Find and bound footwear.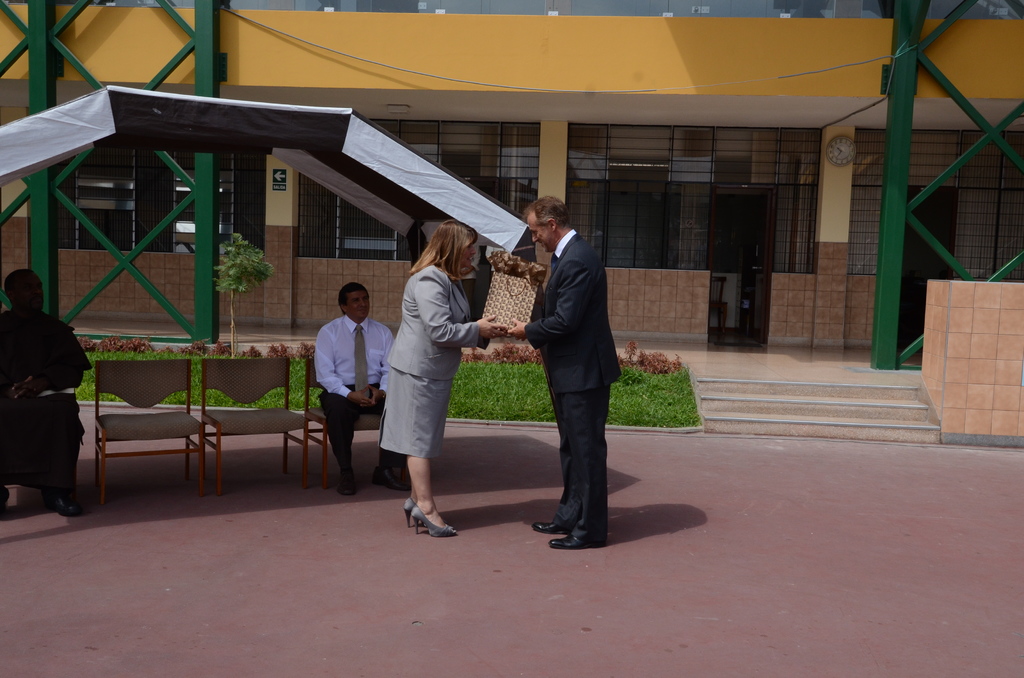
Bound: detection(545, 531, 589, 547).
